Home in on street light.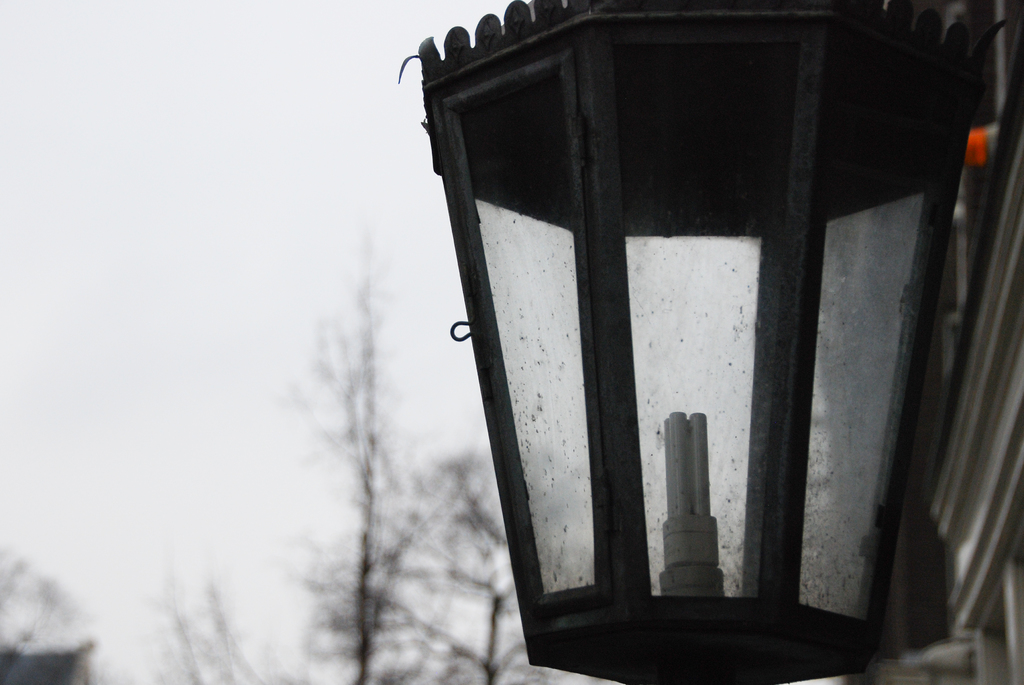
Homed in at 399,0,997,682.
